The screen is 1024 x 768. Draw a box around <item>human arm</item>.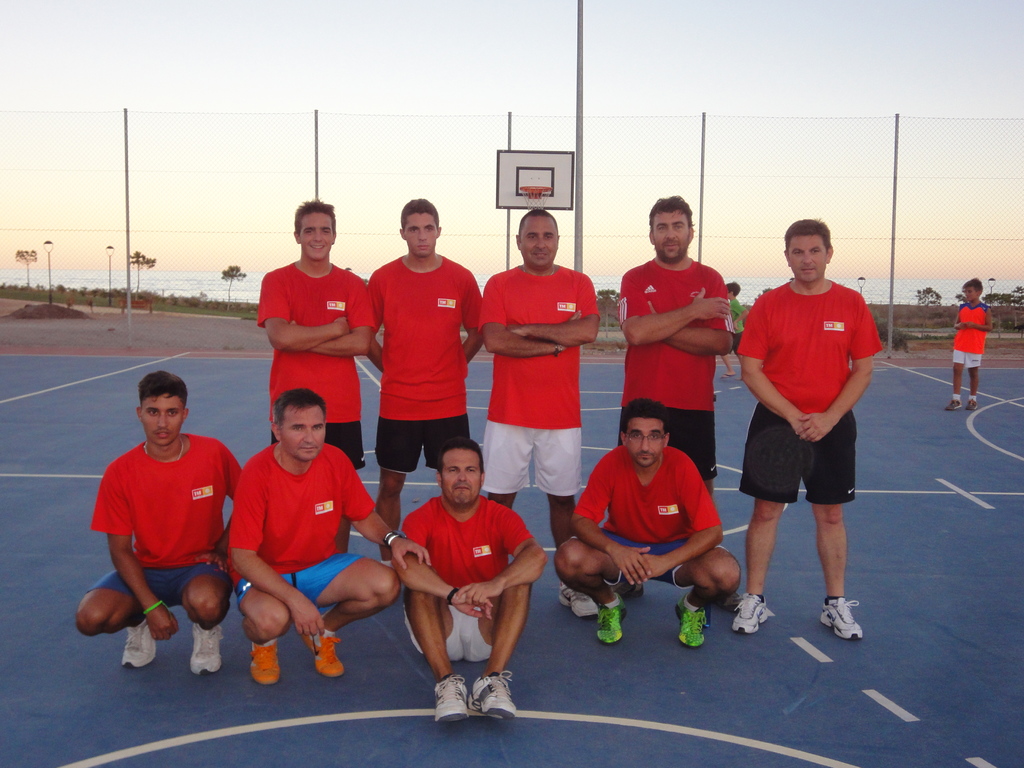
box=[734, 286, 806, 442].
